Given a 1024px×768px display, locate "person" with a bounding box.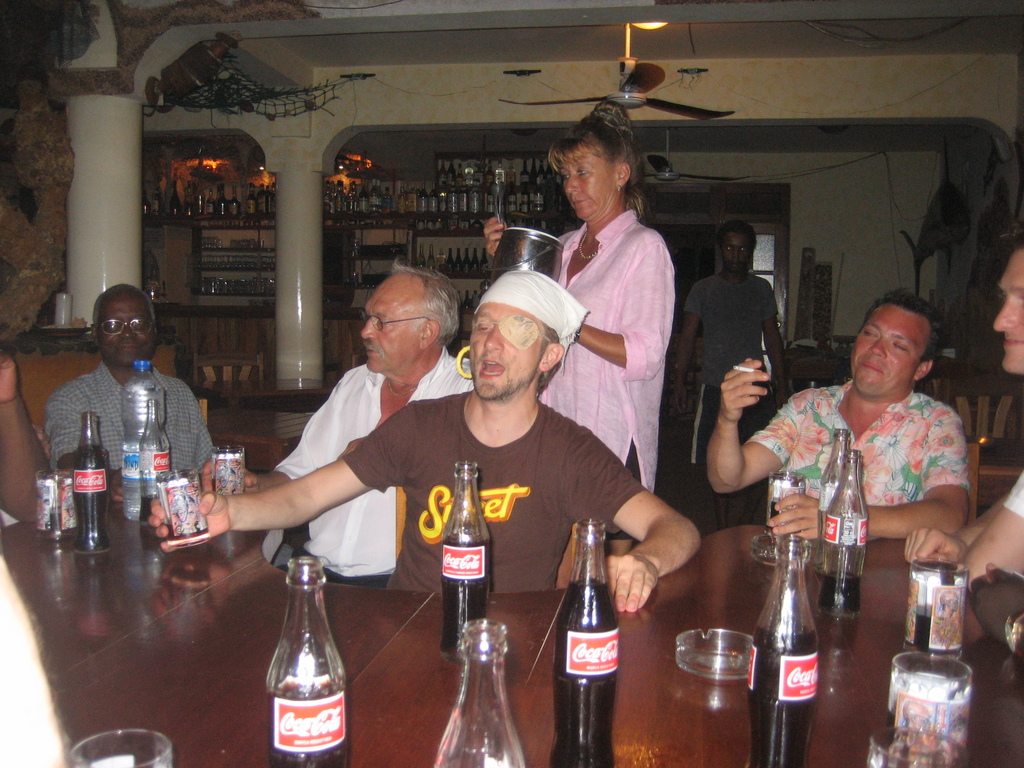
Located: [x1=669, y1=217, x2=793, y2=526].
